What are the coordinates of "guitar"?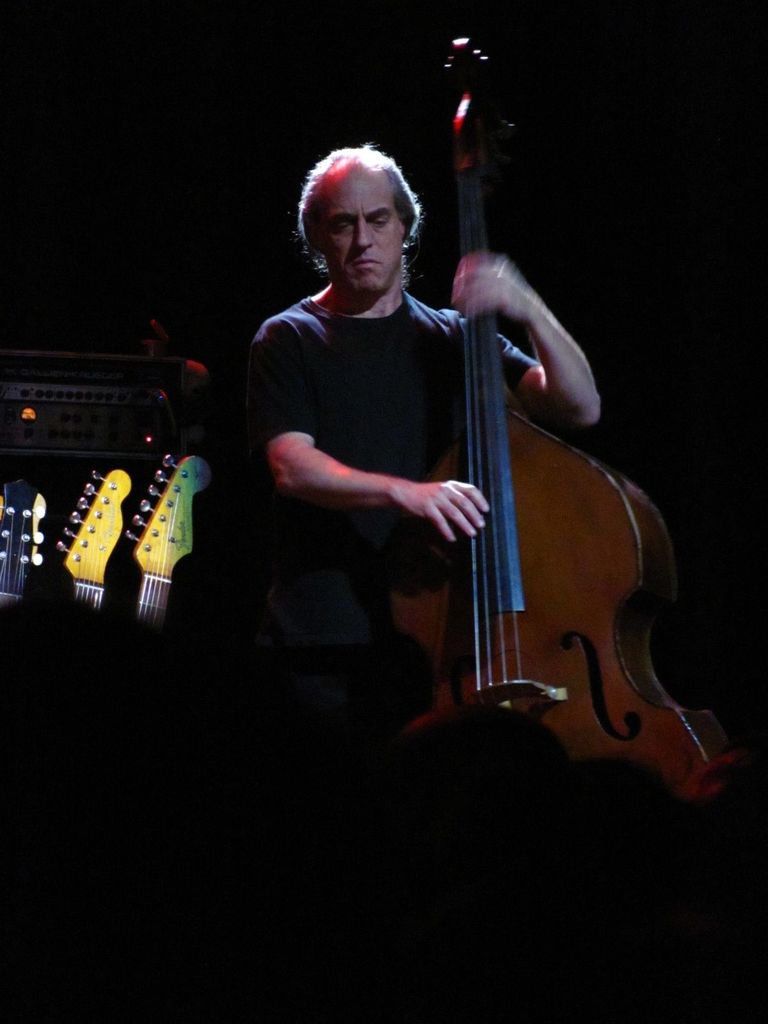
left=0, top=475, right=51, bottom=598.
